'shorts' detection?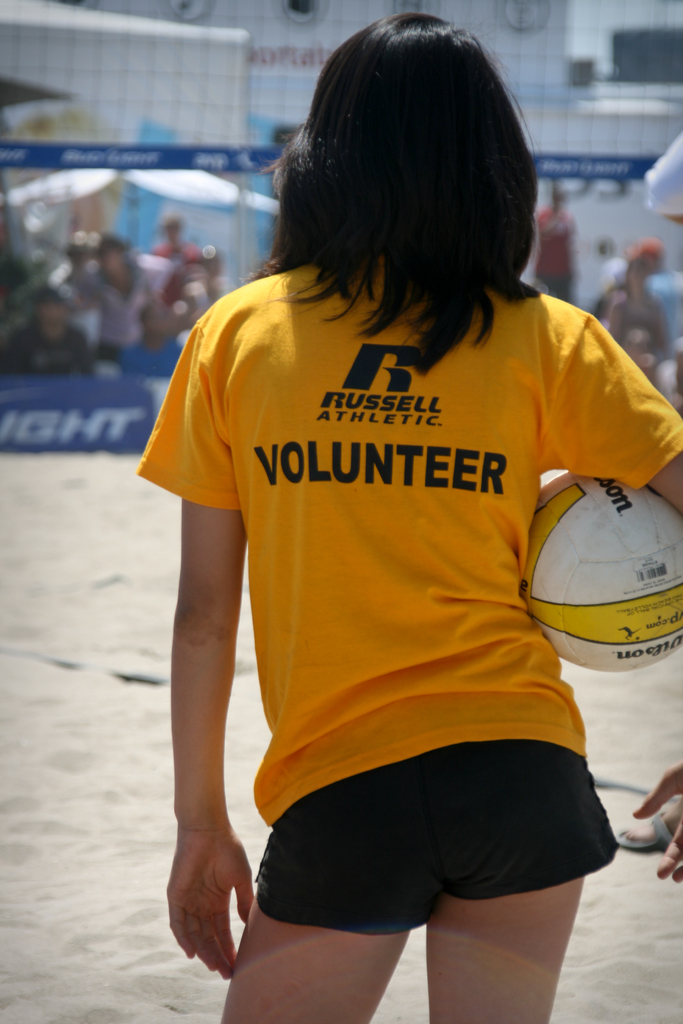
225:732:648:940
